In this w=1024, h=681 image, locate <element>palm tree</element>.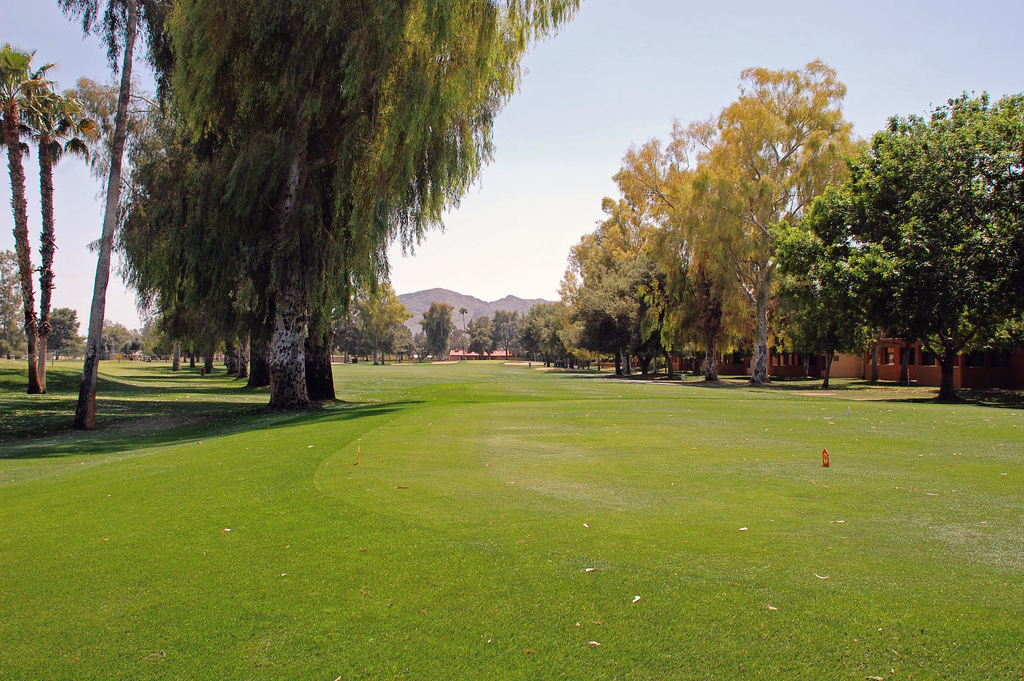
Bounding box: <box>0,42,63,380</box>.
